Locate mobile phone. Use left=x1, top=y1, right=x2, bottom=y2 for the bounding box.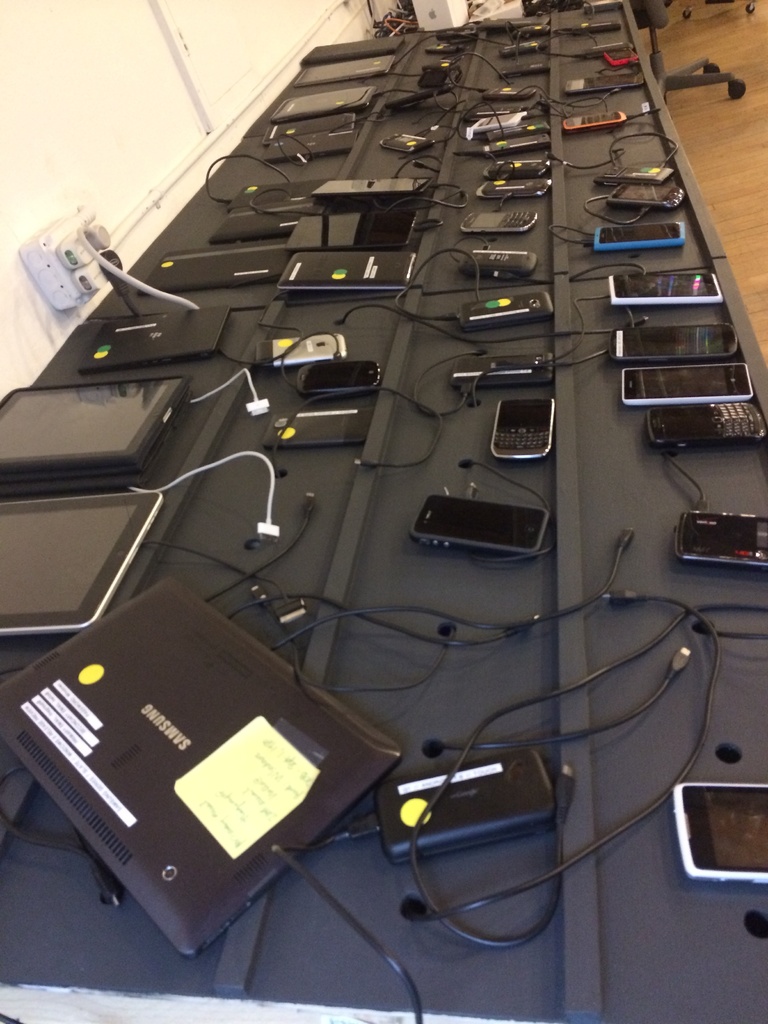
left=424, top=42, right=469, bottom=56.
